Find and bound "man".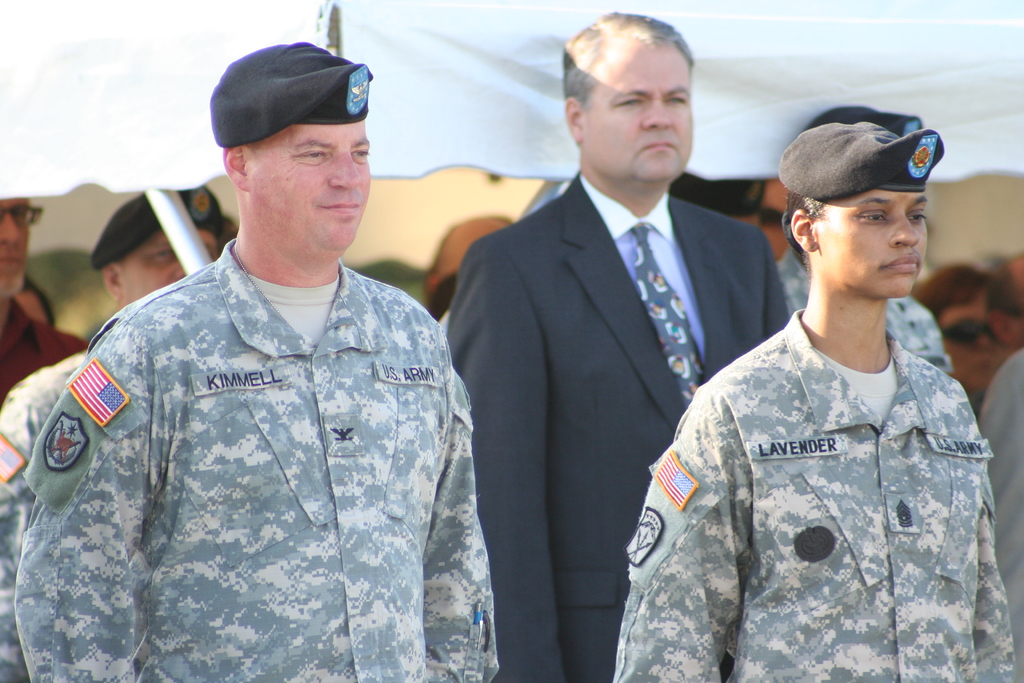
Bound: bbox=[605, 124, 1018, 682].
